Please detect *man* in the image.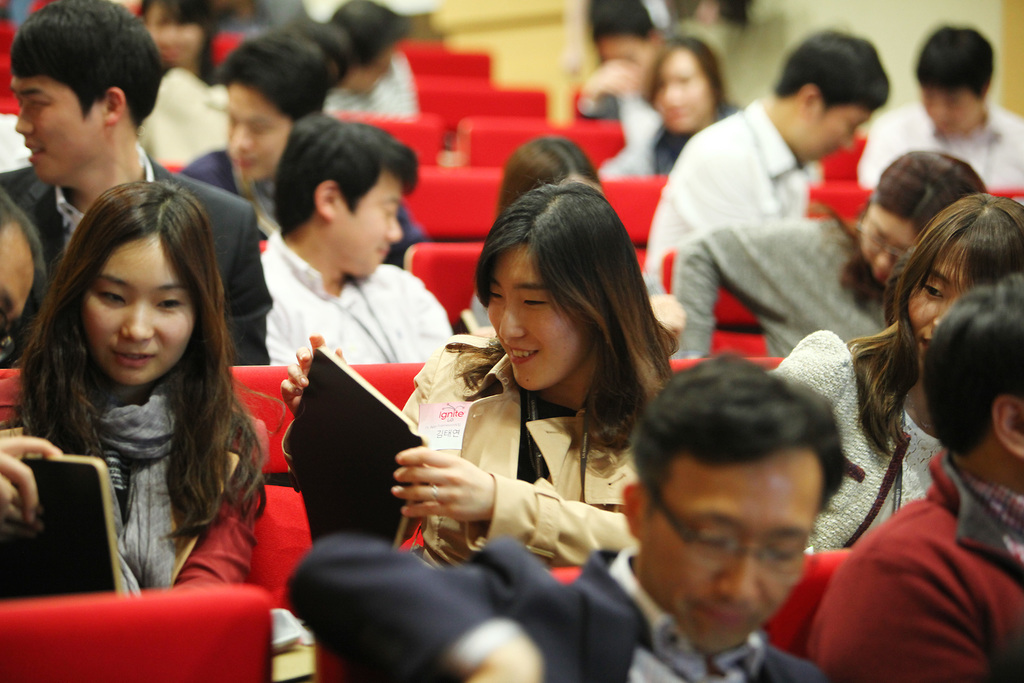
left=0, top=0, right=276, bottom=372.
